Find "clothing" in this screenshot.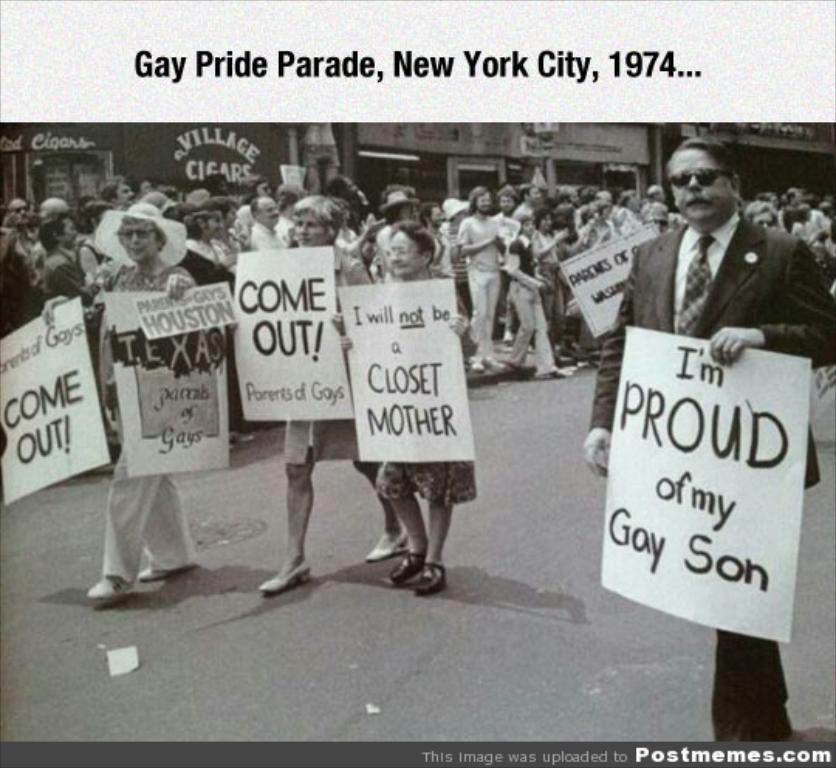
The bounding box for "clothing" is <region>269, 399, 376, 471</region>.
